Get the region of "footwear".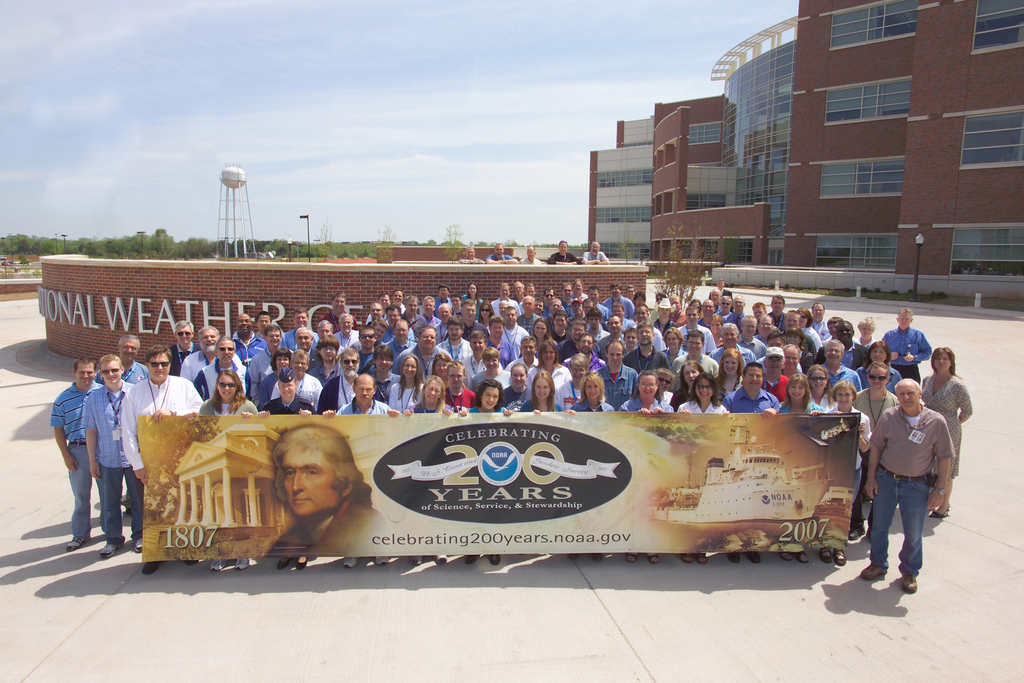
bbox=[210, 557, 227, 572].
